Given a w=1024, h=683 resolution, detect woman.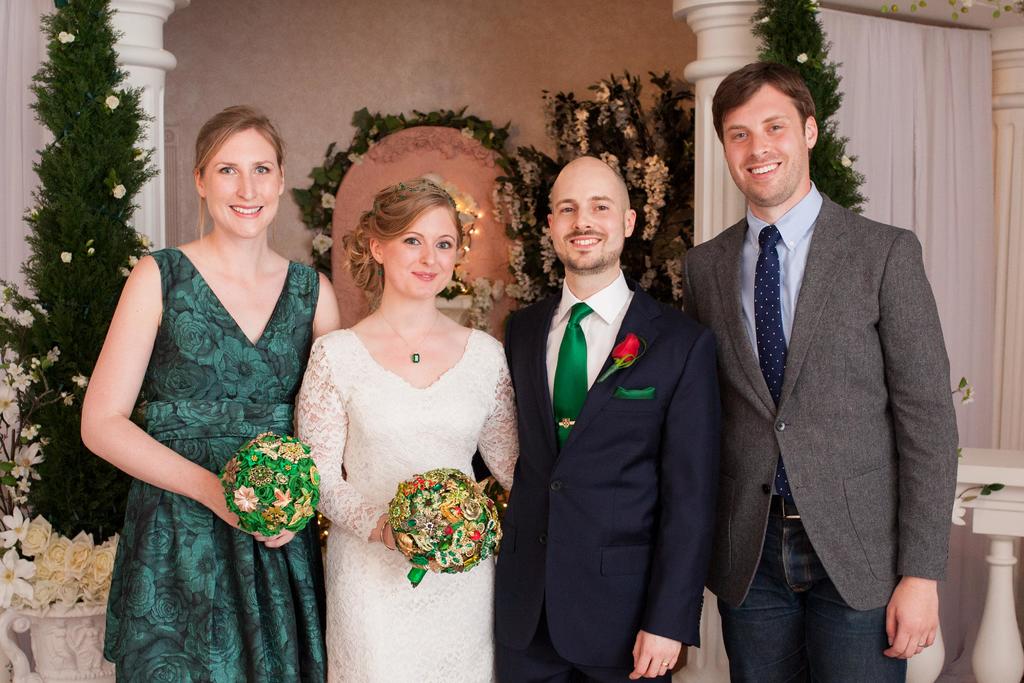
x1=76, y1=106, x2=347, y2=682.
